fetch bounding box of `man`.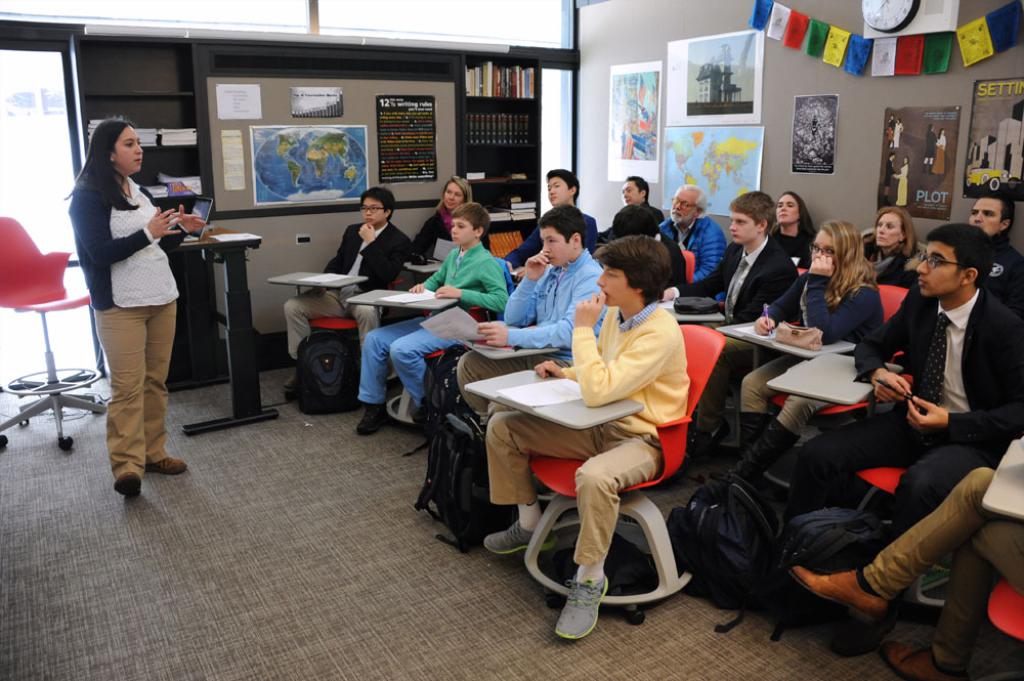
Bbox: BBox(443, 213, 605, 430).
